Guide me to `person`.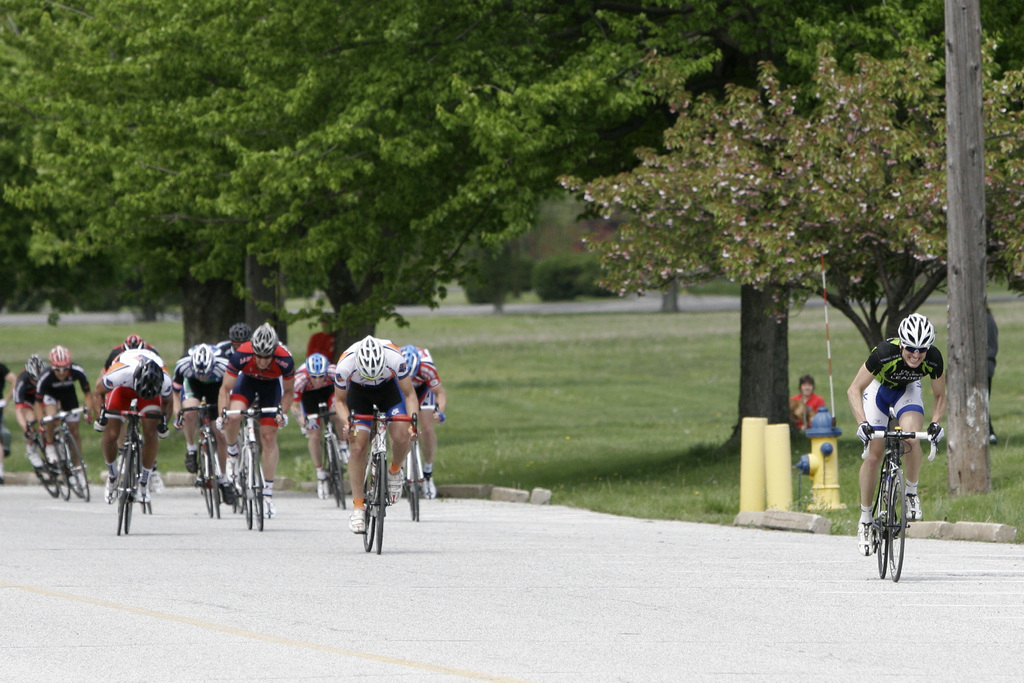
Guidance: (329,336,420,535).
